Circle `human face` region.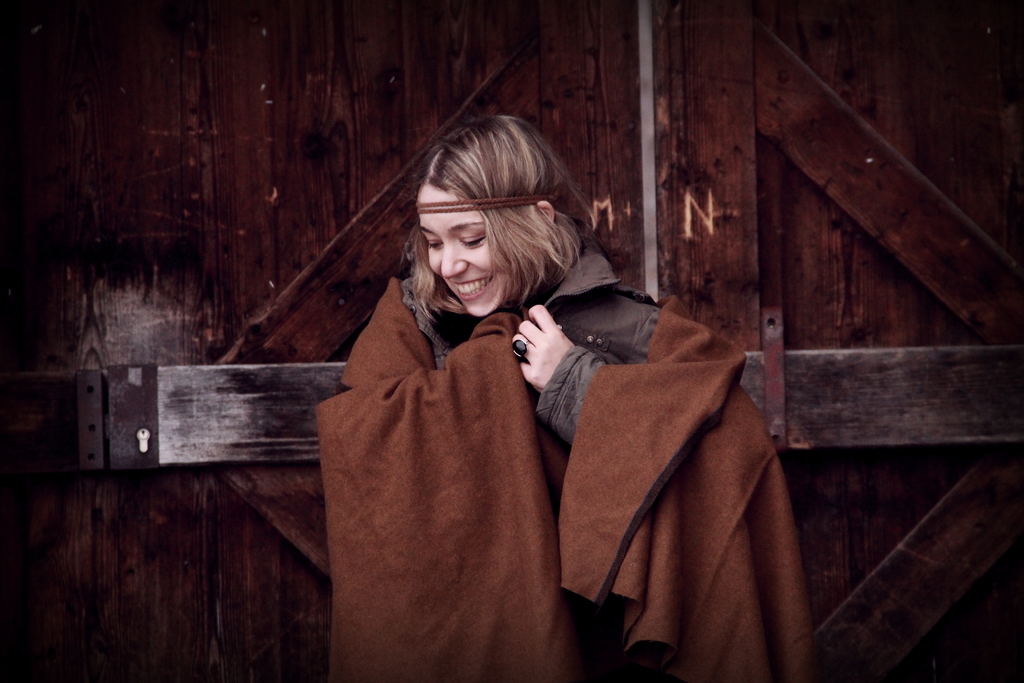
Region: box(420, 181, 495, 318).
